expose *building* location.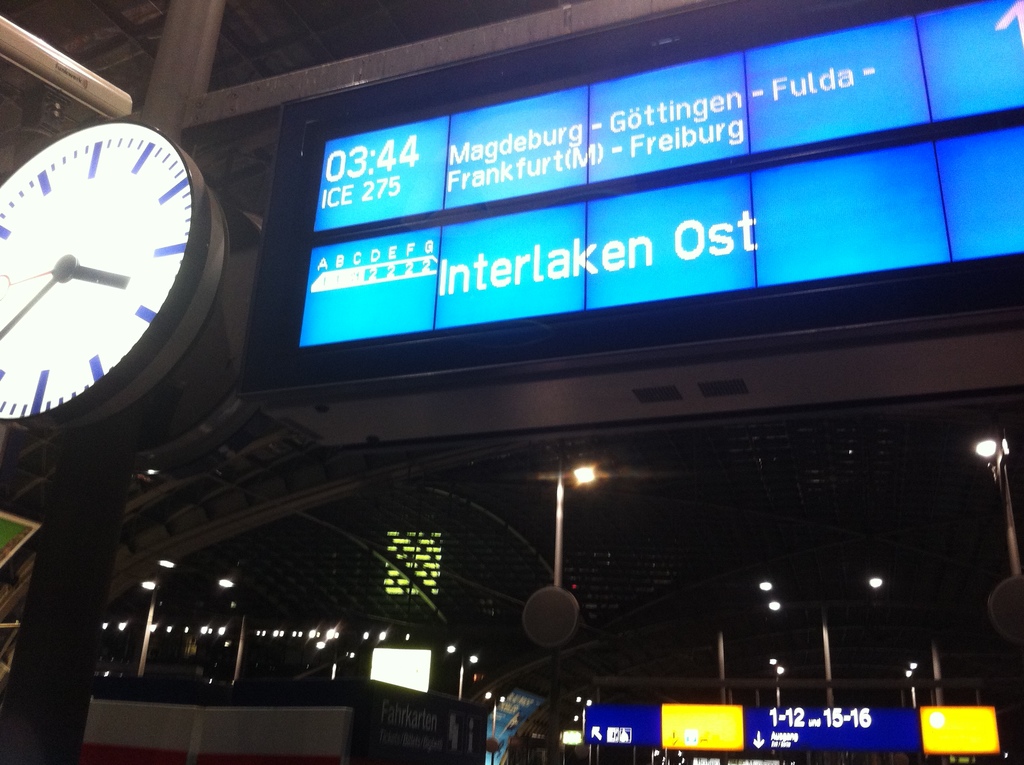
Exposed at crop(0, 0, 1023, 764).
